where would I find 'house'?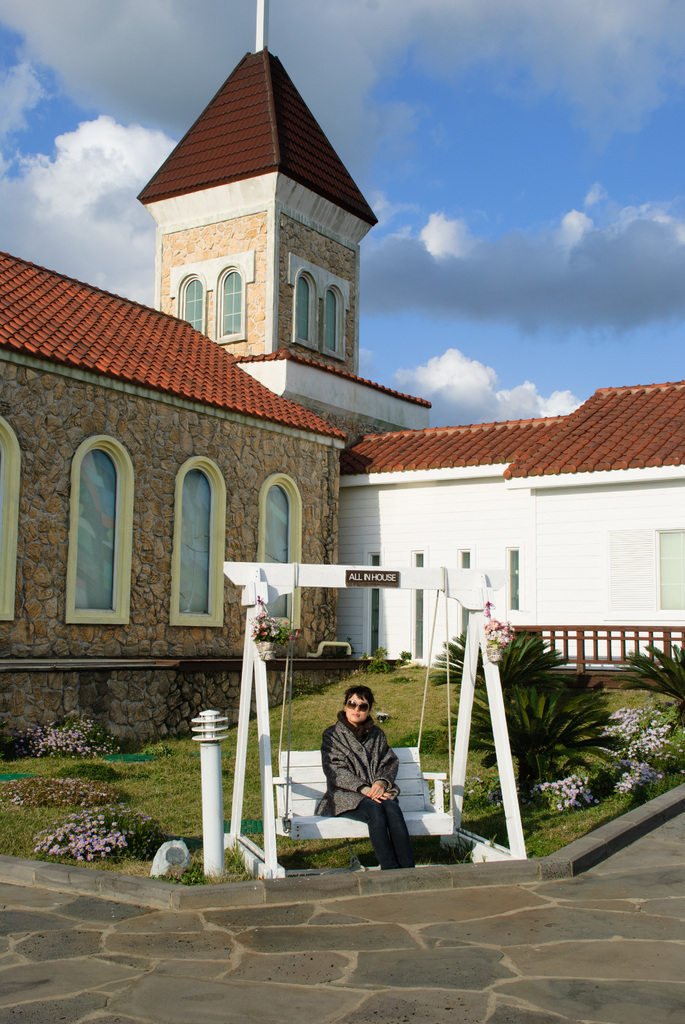
At l=0, t=0, r=684, b=760.
